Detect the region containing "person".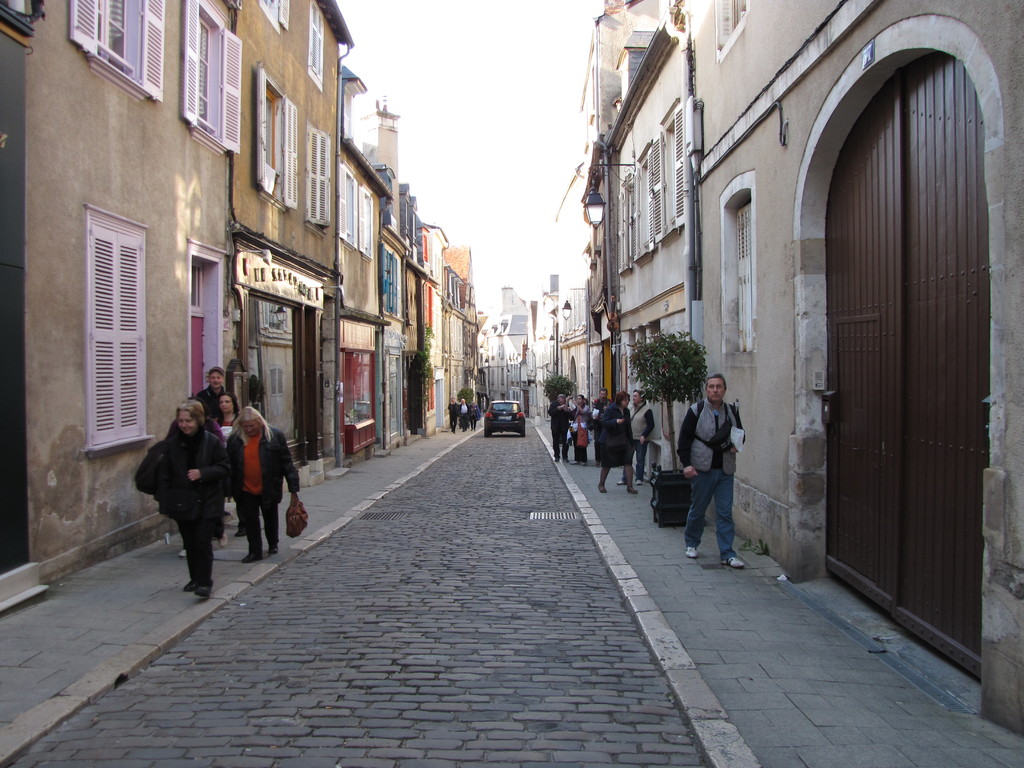
671/372/745/568.
